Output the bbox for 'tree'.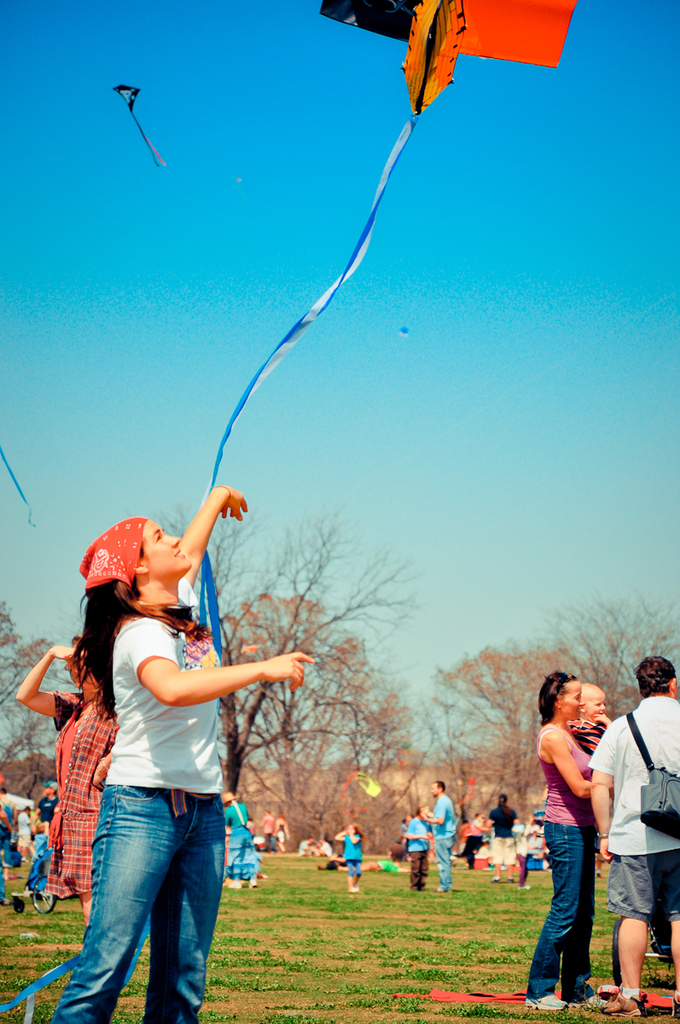
bbox=(165, 494, 436, 840).
